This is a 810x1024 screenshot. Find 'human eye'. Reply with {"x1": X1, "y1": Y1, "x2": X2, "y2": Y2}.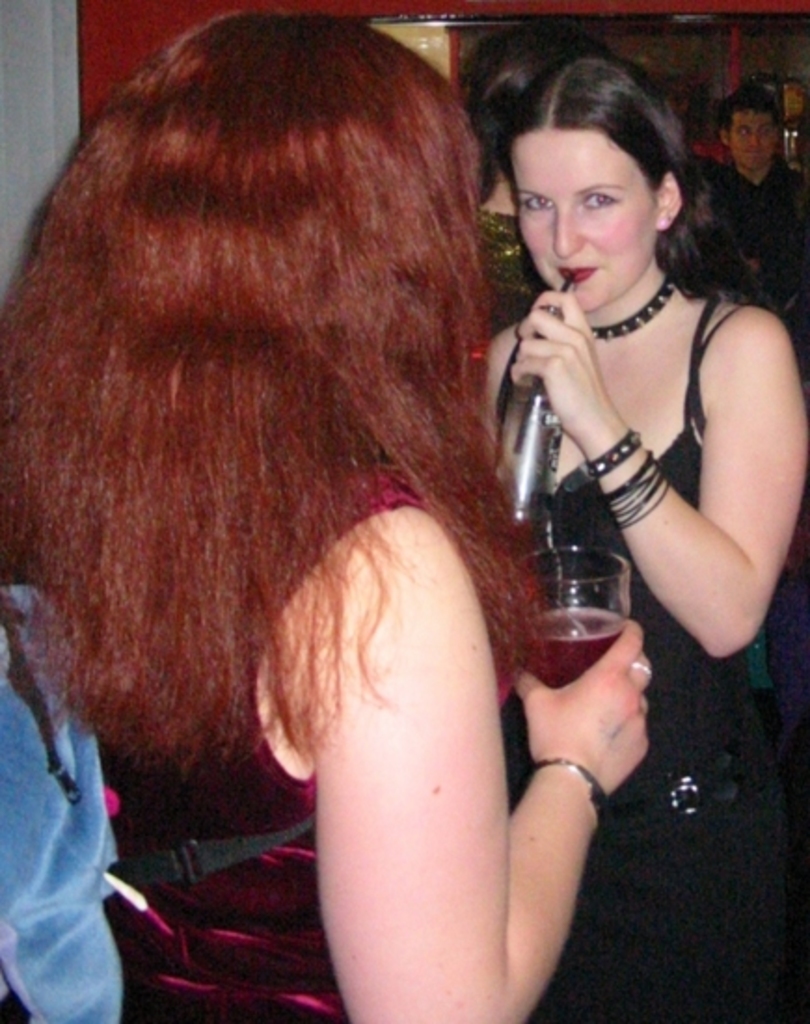
{"x1": 579, "y1": 188, "x2": 629, "y2": 214}.
